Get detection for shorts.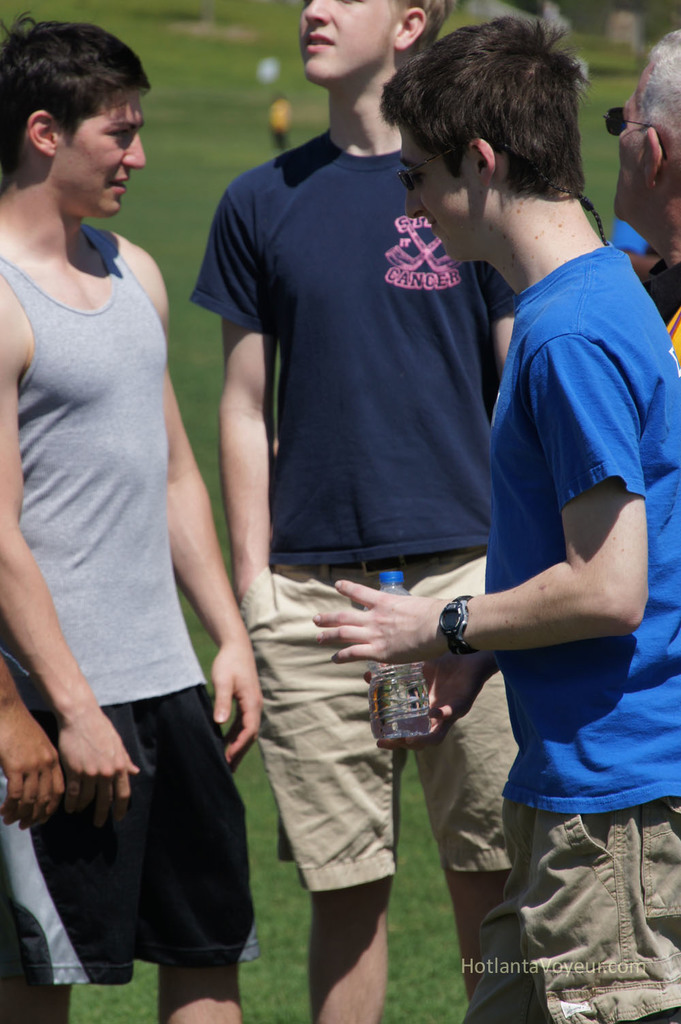
Detection: (462, 814, 680, 1023).
